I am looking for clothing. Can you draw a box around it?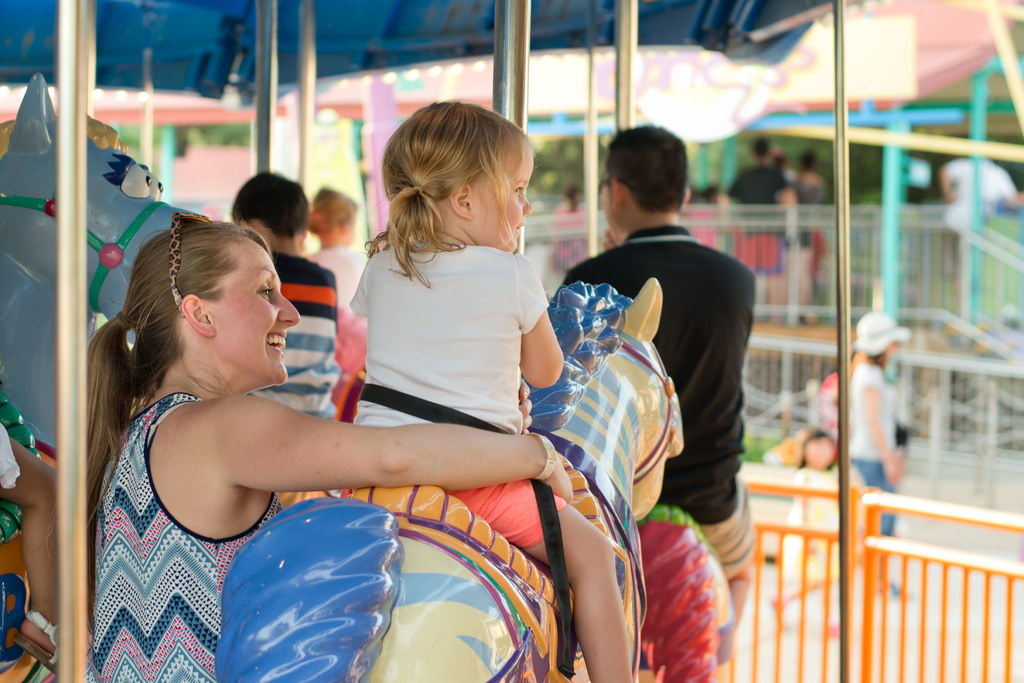
Sure, the bounding box is [left=100, top=390, right=286, bottom=682].
